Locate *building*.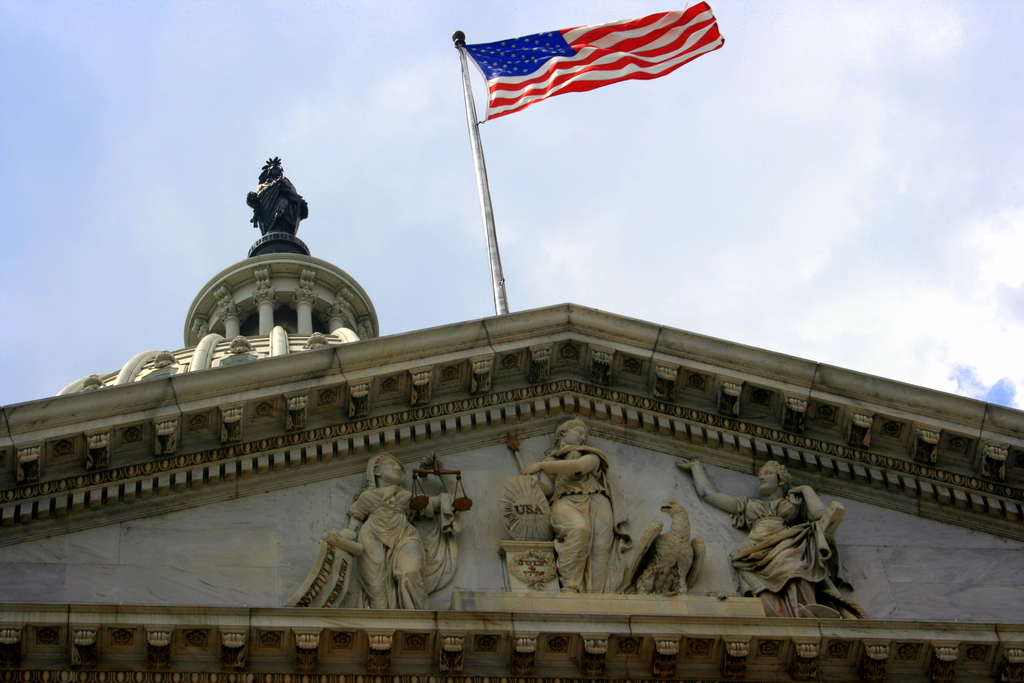
Bounding box: [0,158,1023,682].
